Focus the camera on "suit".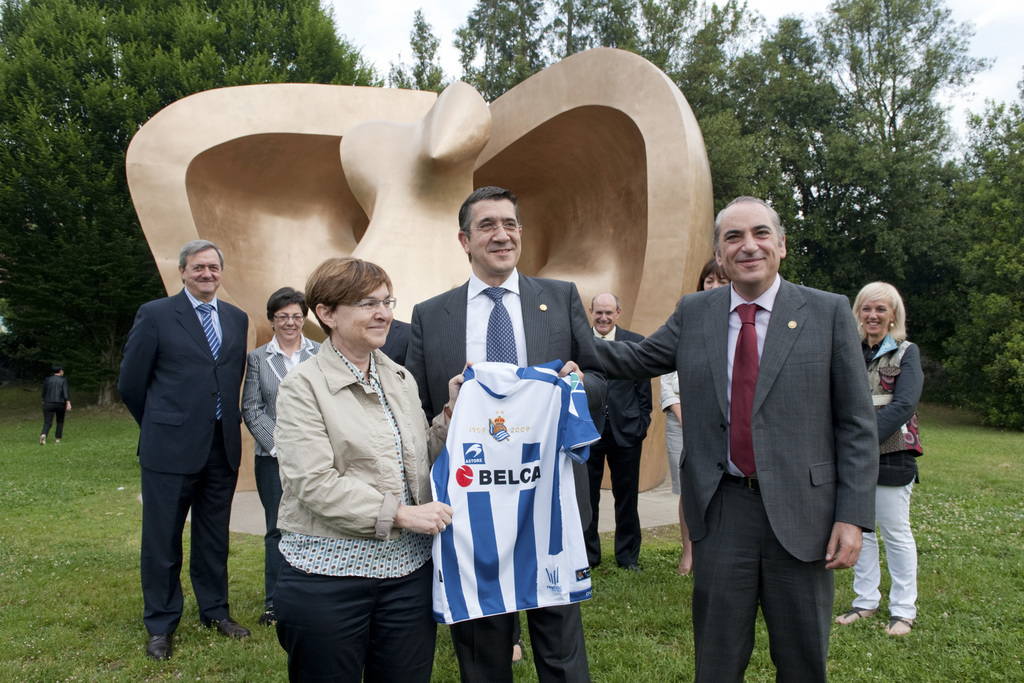
Focus region: (243, 340, 322, 607).
